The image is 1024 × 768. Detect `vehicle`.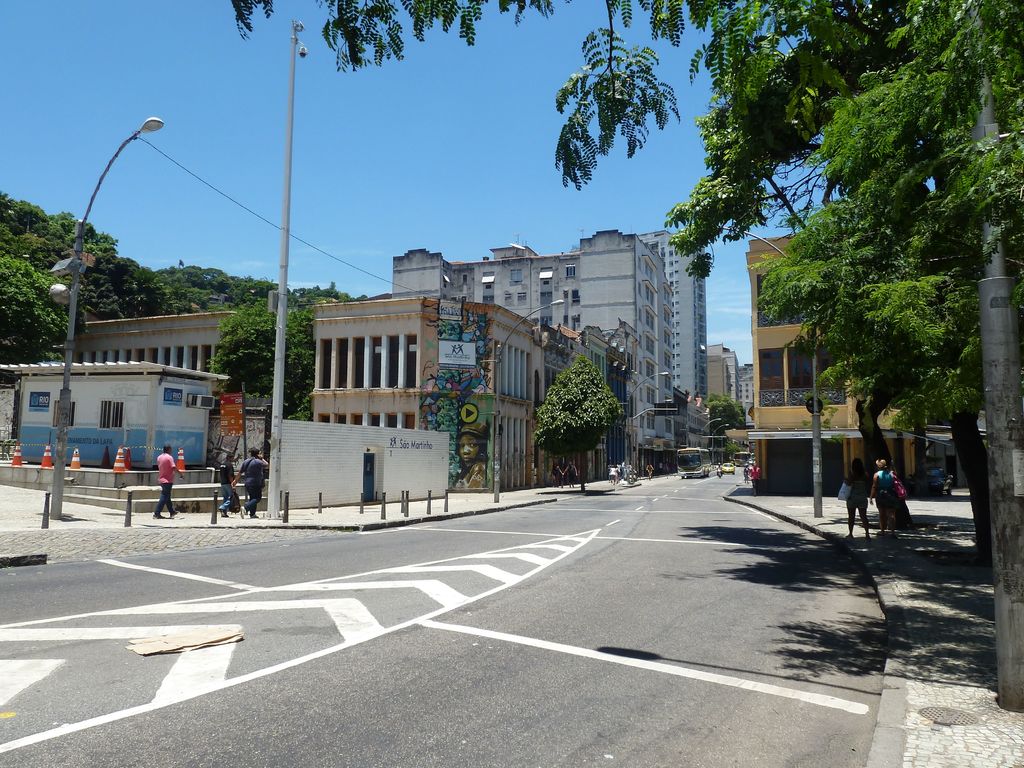
Detection: bbox=[675, 446, 714, 478].
